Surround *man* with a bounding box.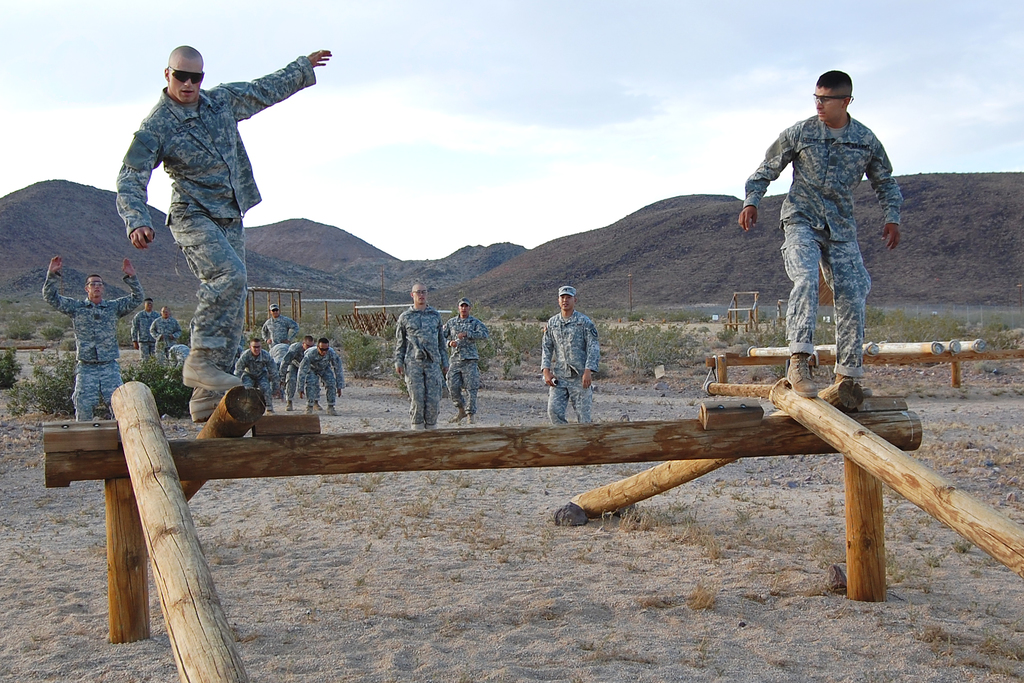
<box>394,283,450,430</box>.
